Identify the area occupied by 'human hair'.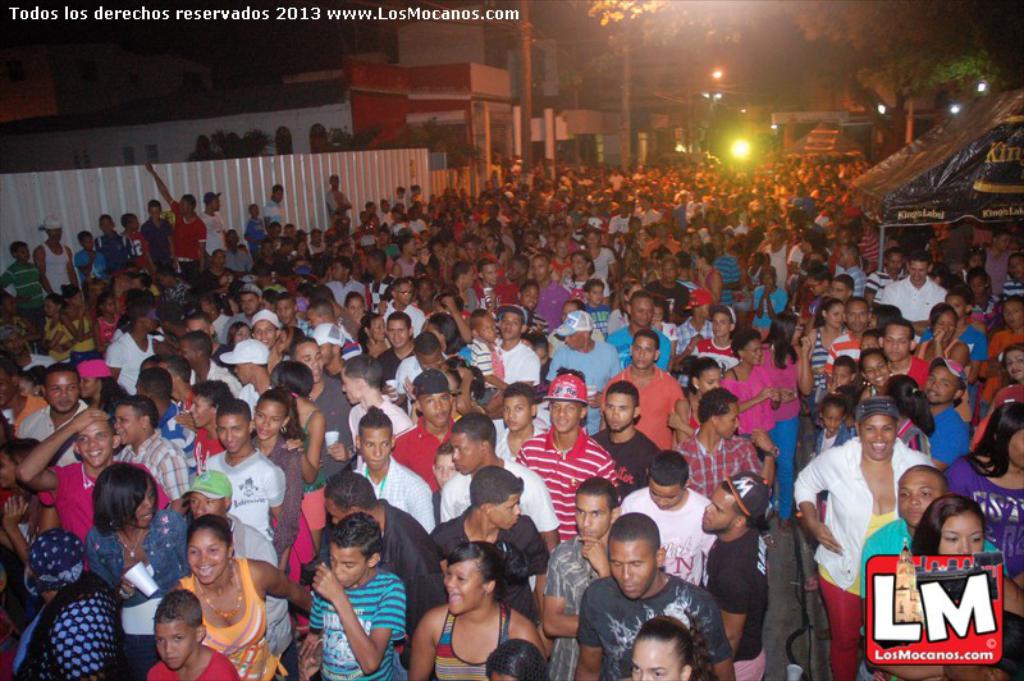
Area: pyautogui.locateOnScreen(499, 379, 538, 411).
